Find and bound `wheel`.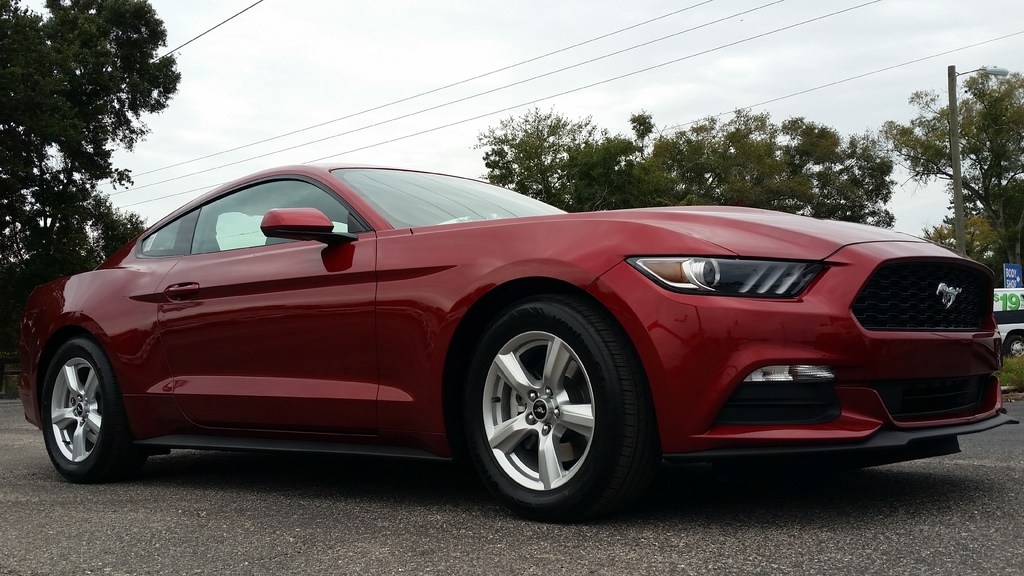
Bound: x1=468, y1=300, x2=639, y2=518.
